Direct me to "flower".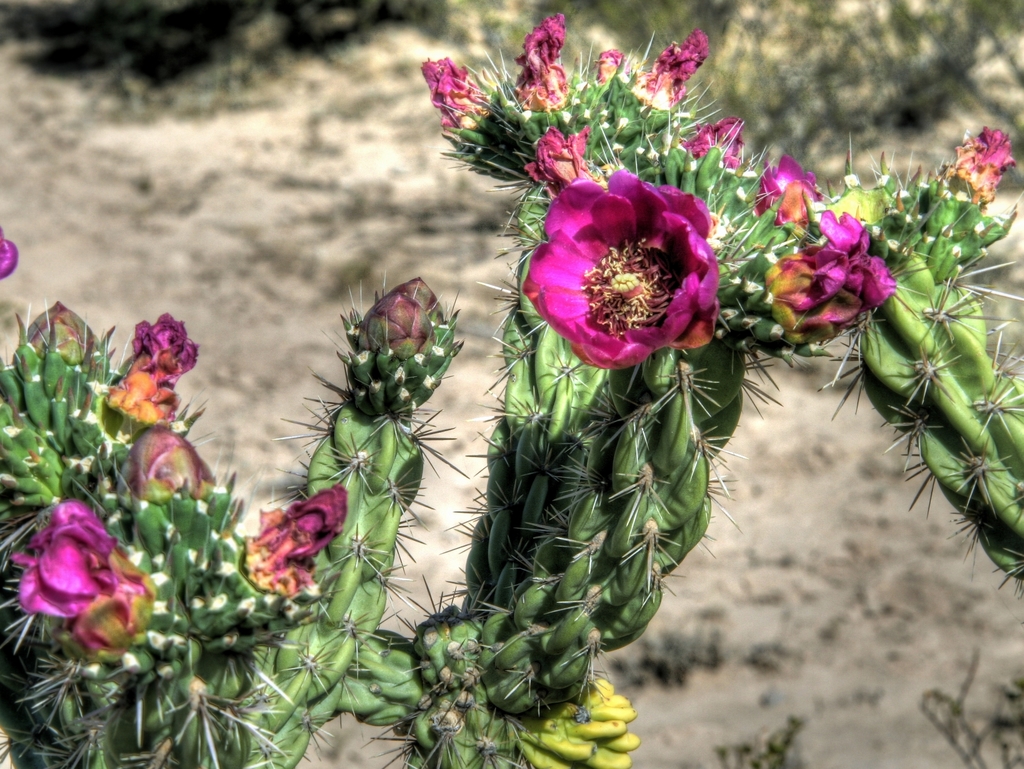
Direction: box=[8, 498, 143, 654].
